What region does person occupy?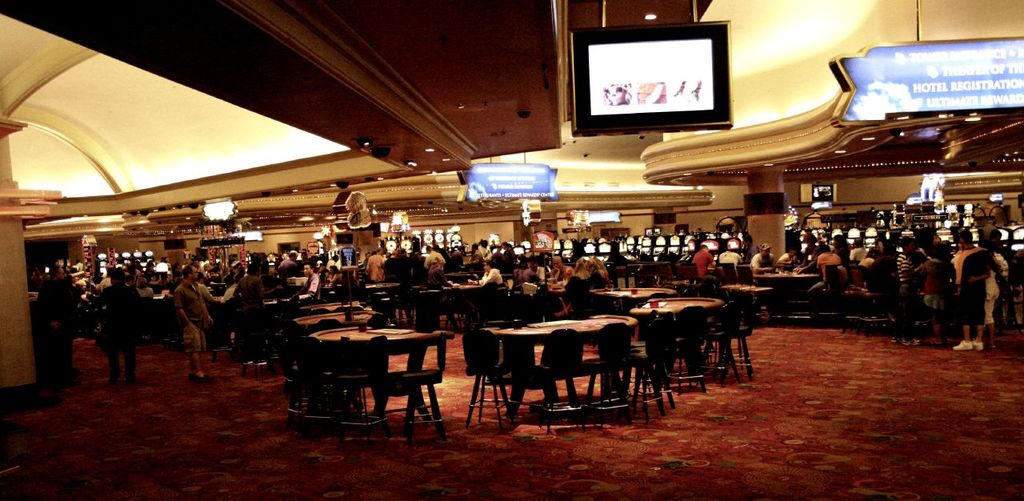
locate(167, 261, 226, 380).
